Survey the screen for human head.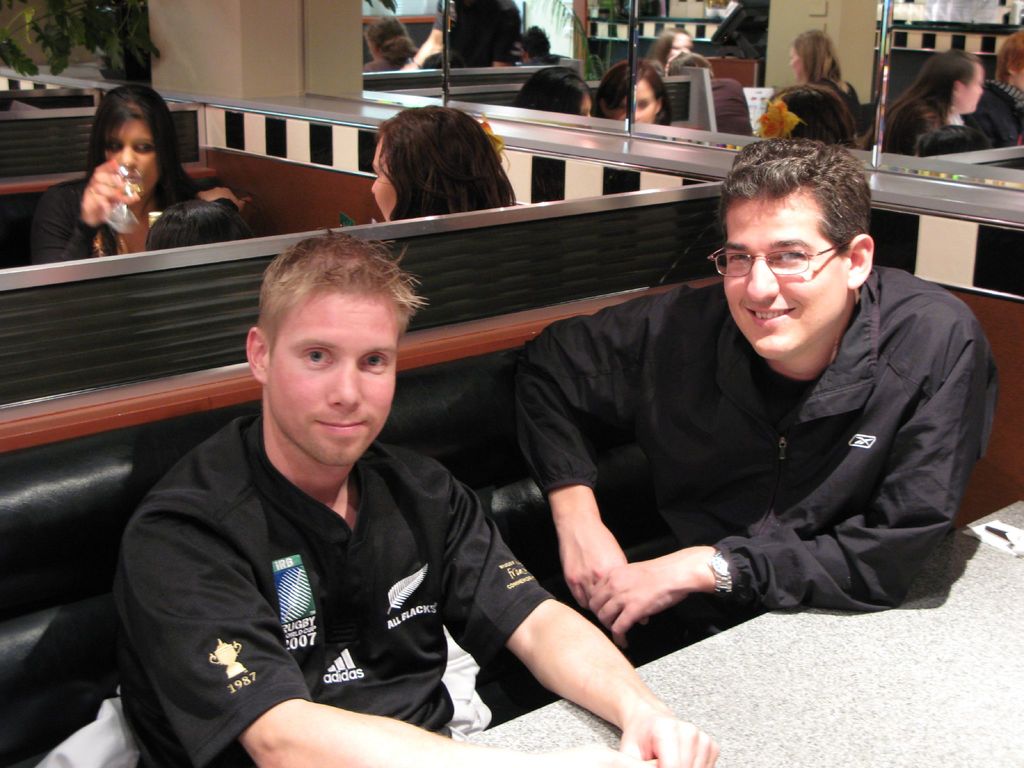
Survey found: <box>369,106,514,221</box>.
